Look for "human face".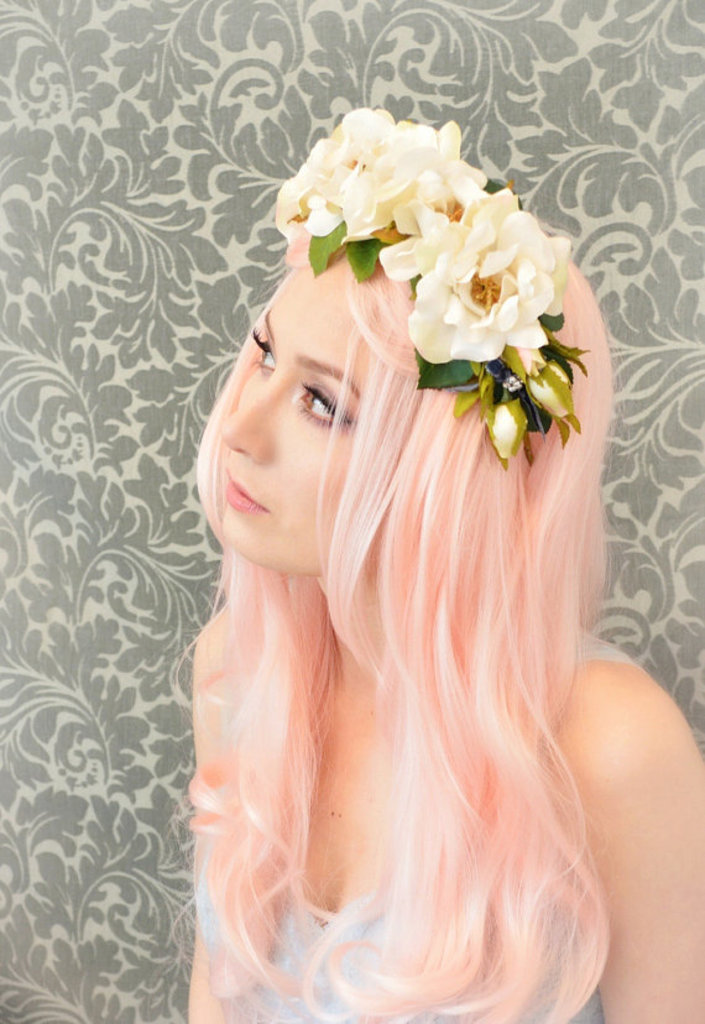
Found: <region>214, 237, 435, 576</region>.
